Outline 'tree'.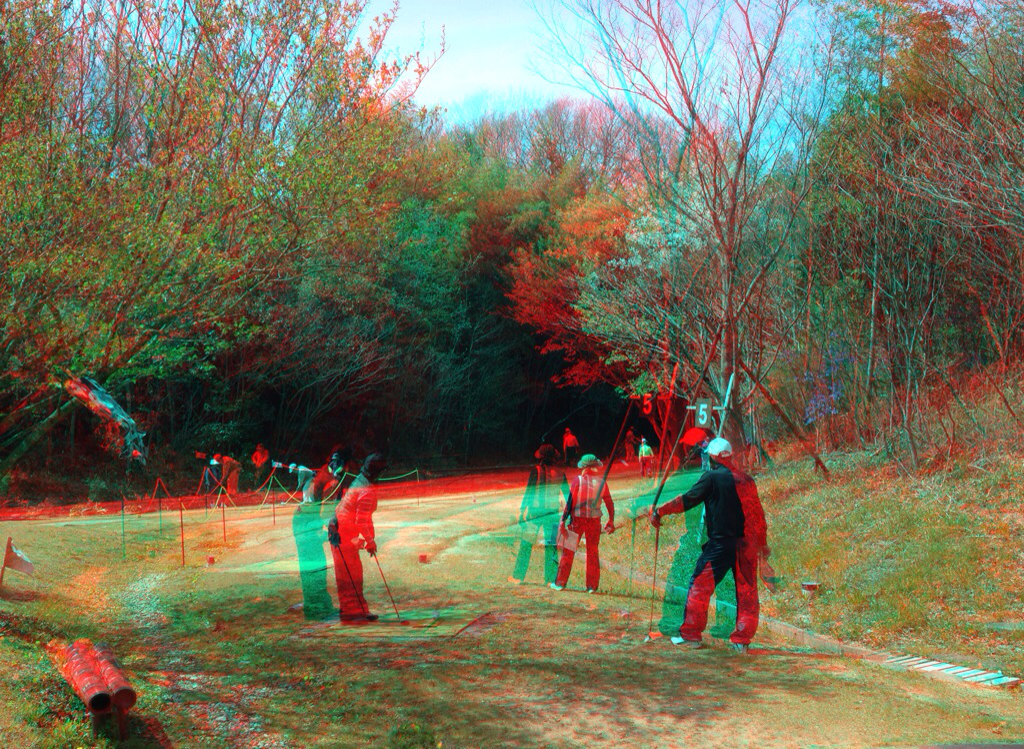
Outline: bbox=(515, 0, 804, 470).
